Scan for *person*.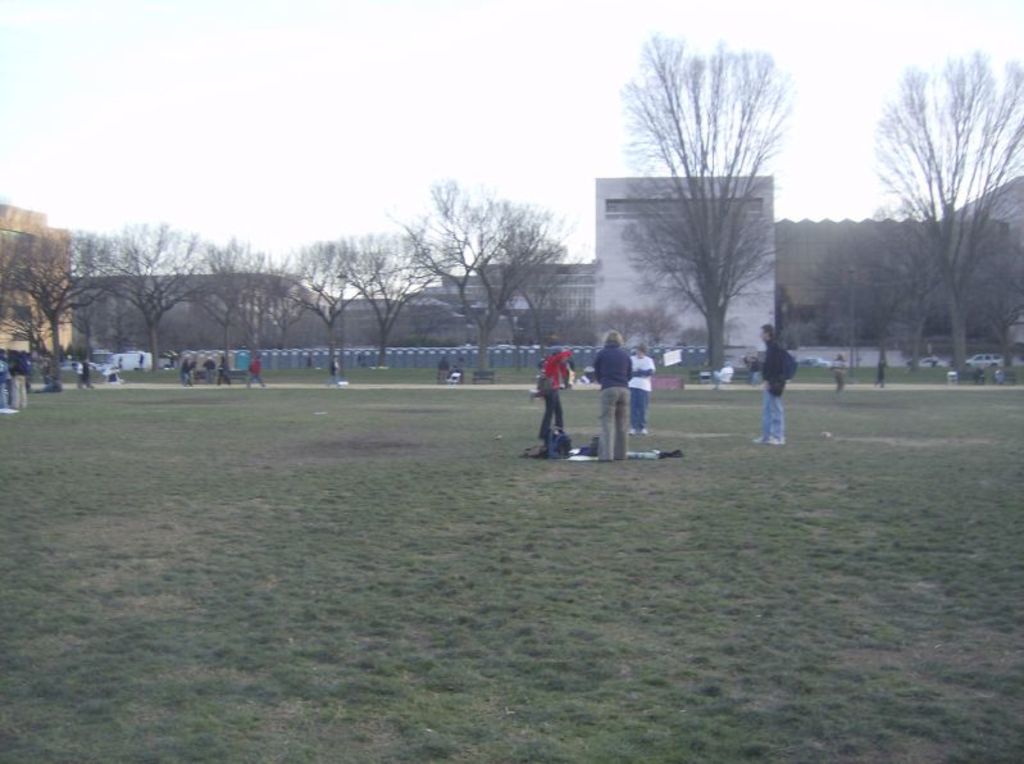
Scan result: 178,356,197,388.
